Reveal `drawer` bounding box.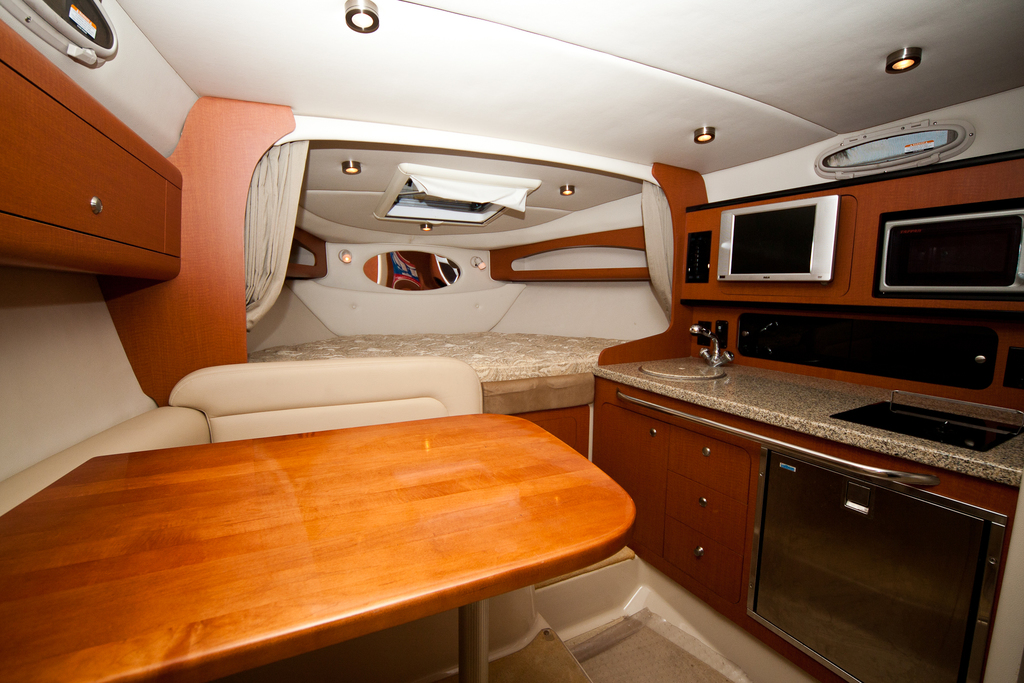
Revealed: bbox=[671, 429, 752, 503].
